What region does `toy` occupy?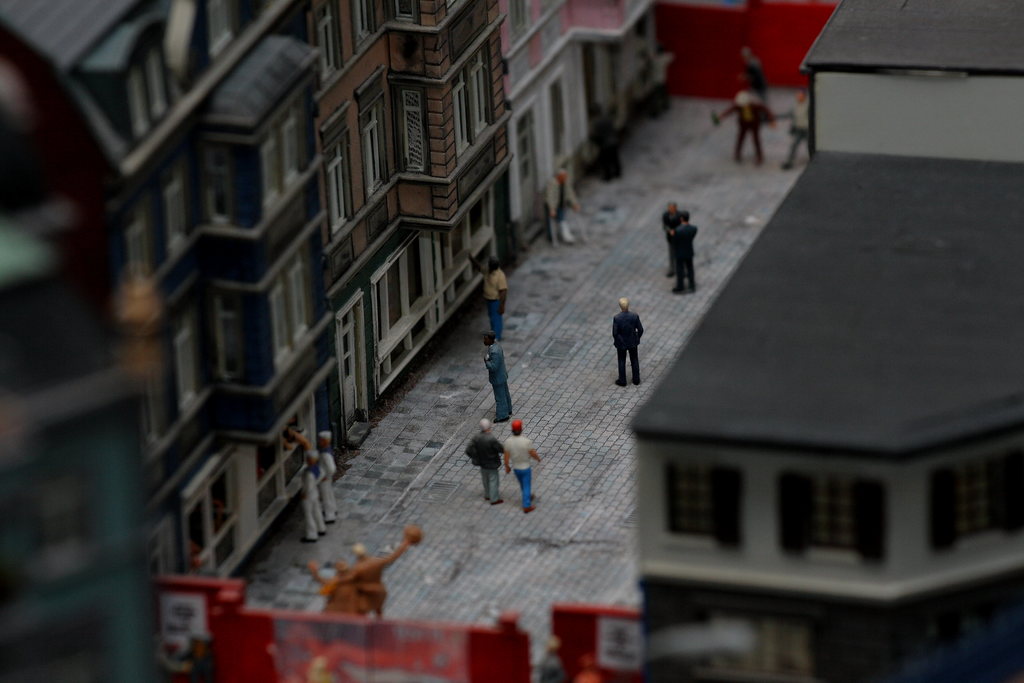
(x1=672, y1=220, x2=702, y2=298).
